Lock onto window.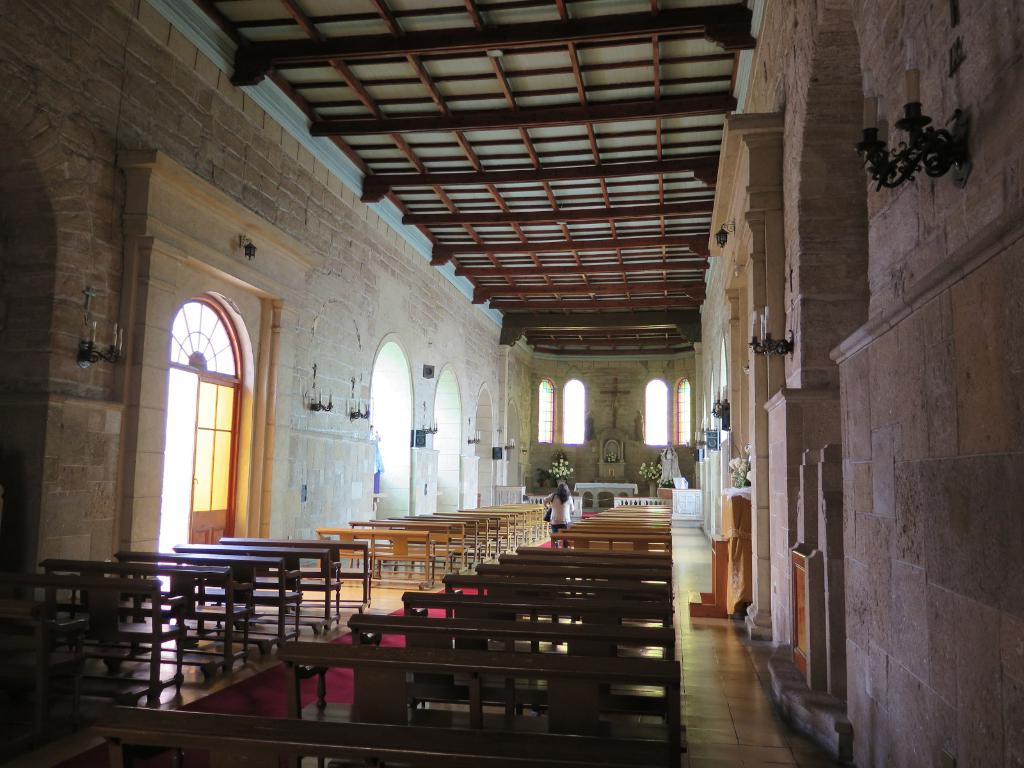
Locked: 170:301:236:380.
